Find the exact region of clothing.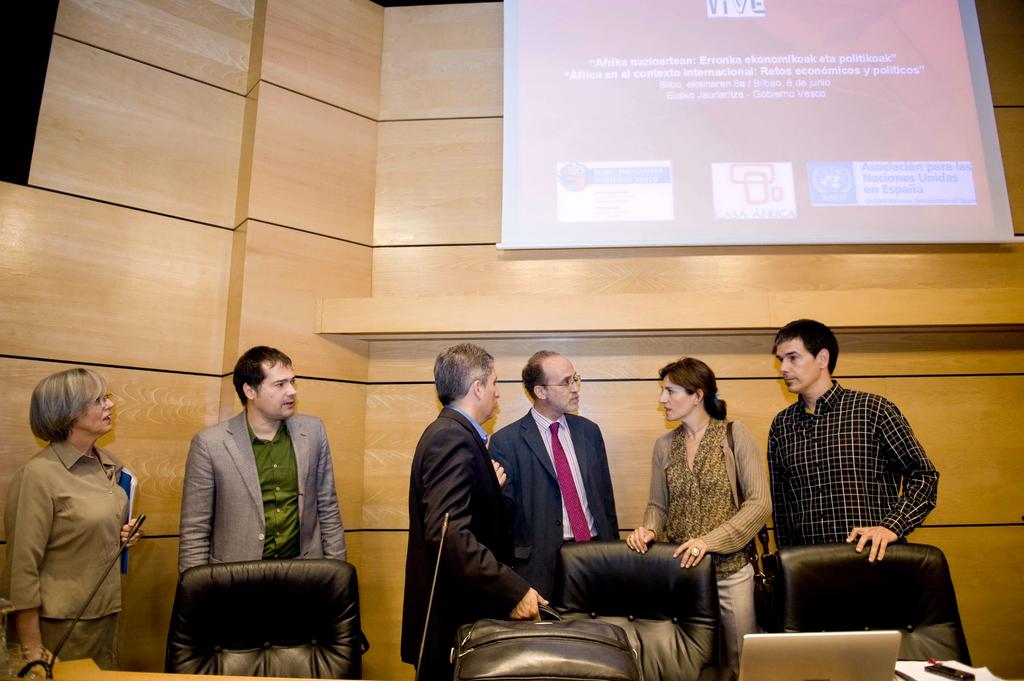
Exact region: [left=499, top=406, right=617, bottom=556].
